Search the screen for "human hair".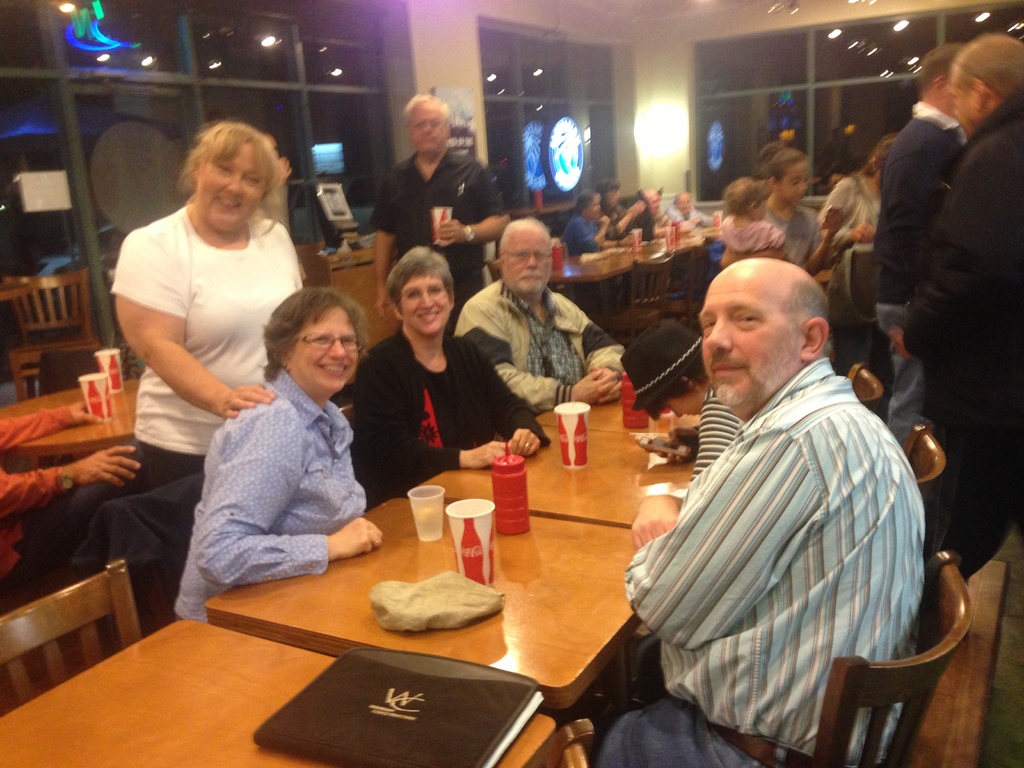
Found at 260/285/350/390.
